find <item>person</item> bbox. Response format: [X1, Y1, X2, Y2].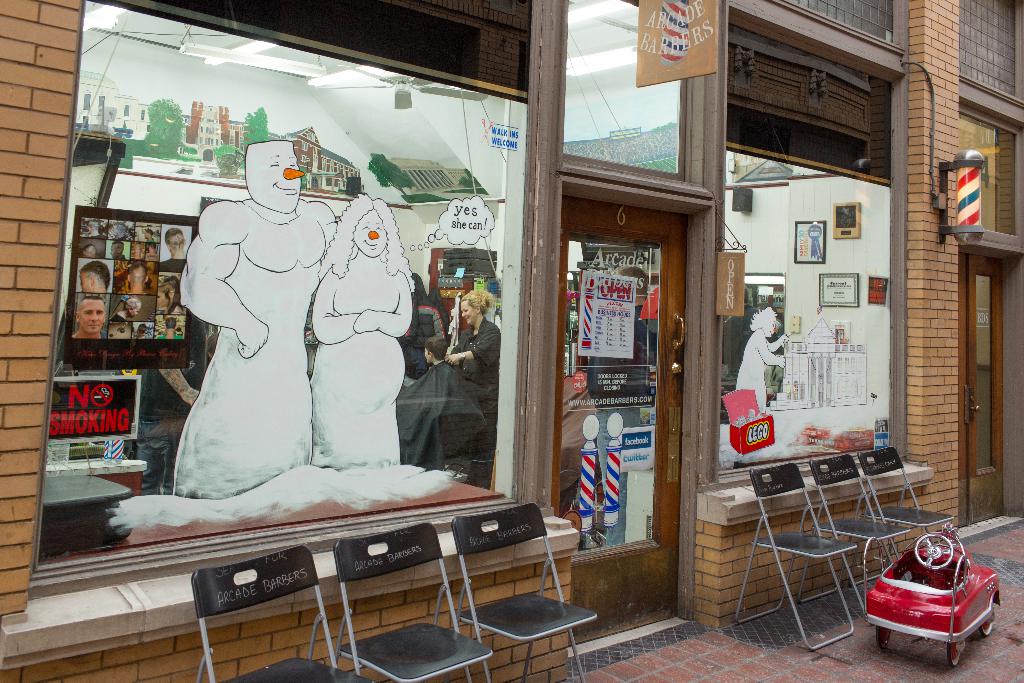
[423, 337, 446, 368].
